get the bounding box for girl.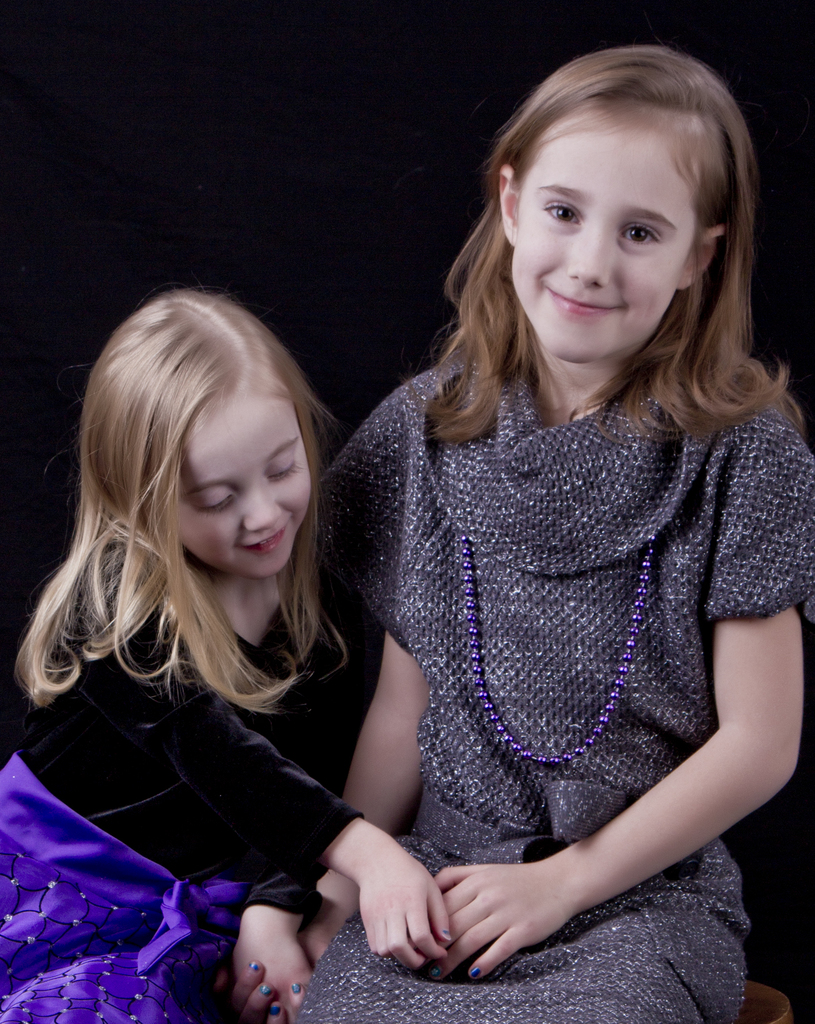
<bbox>0, 287, 451, 1020</bbox>.
